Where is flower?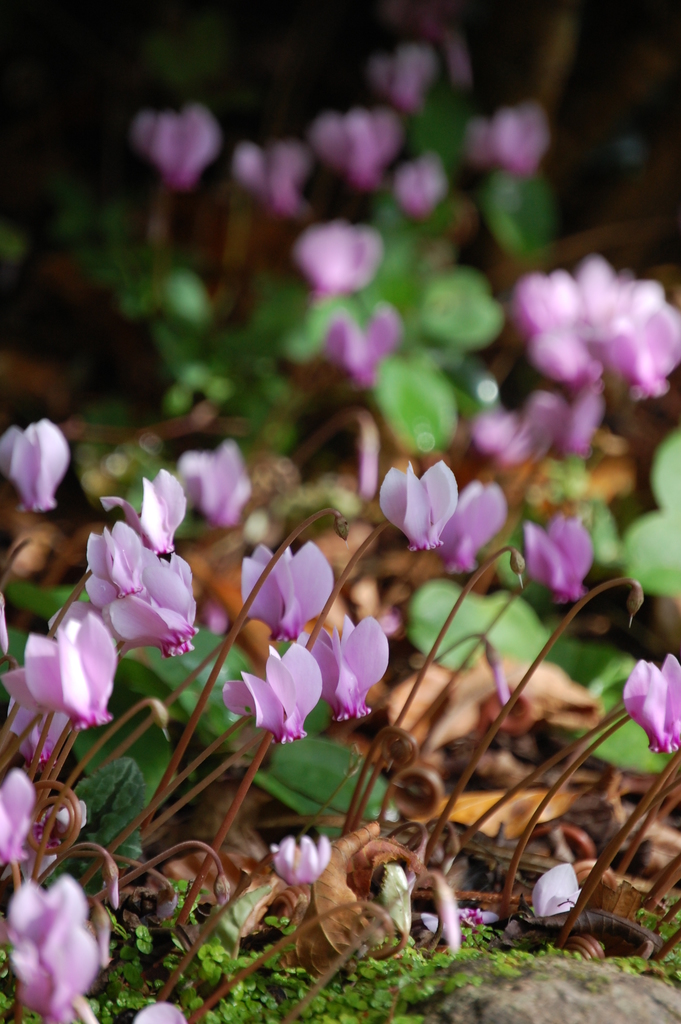
317 300 412 384.
